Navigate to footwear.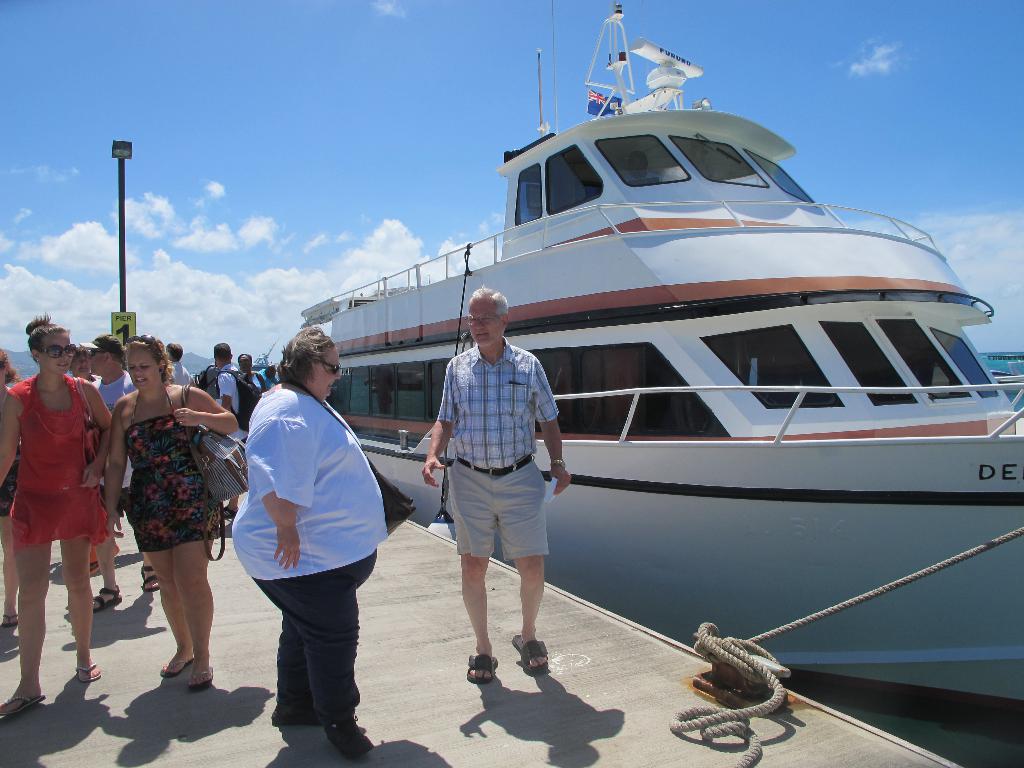
Navigation target: <box>193,650,214,694</box>.
